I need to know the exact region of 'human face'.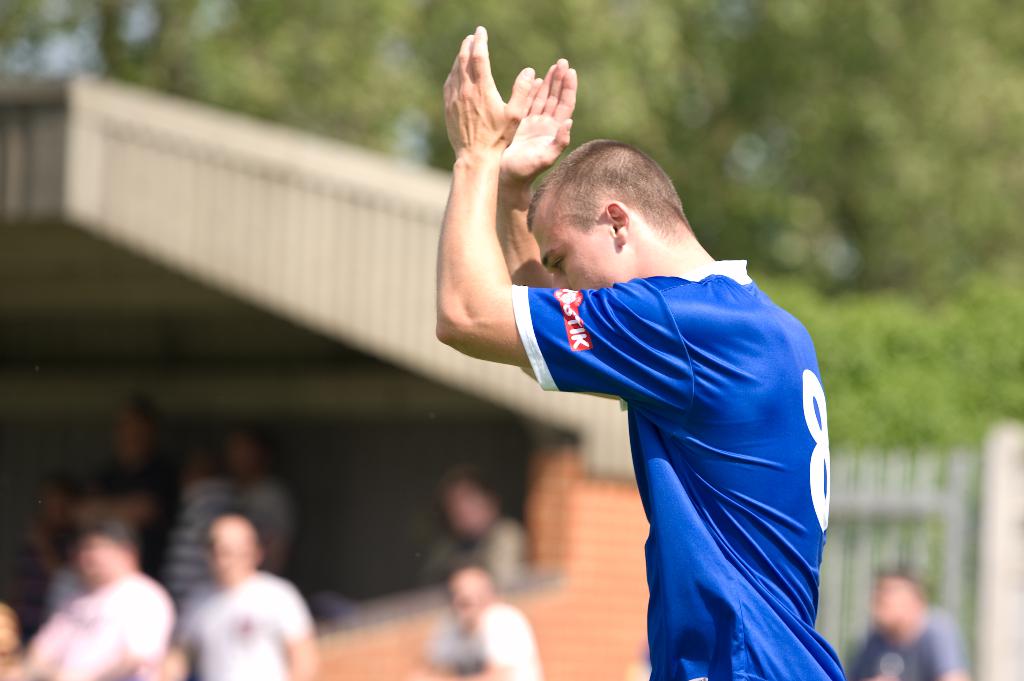
Region: [left=863, top=567, right=906, bottom=634].
